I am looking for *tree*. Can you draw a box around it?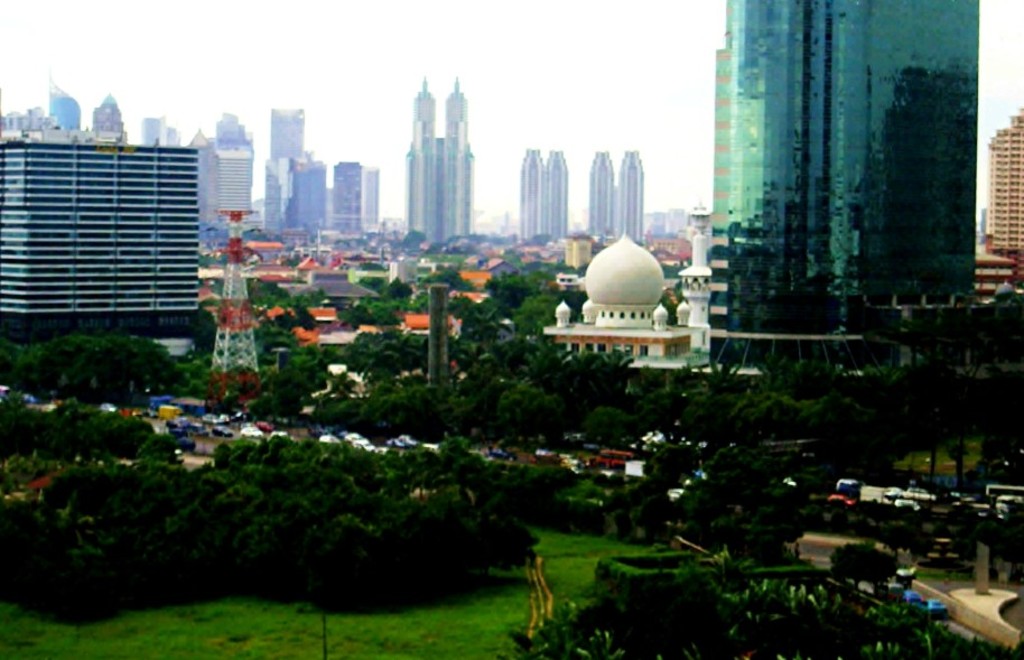
Sure, the bounding box is 344,368,453,440.
